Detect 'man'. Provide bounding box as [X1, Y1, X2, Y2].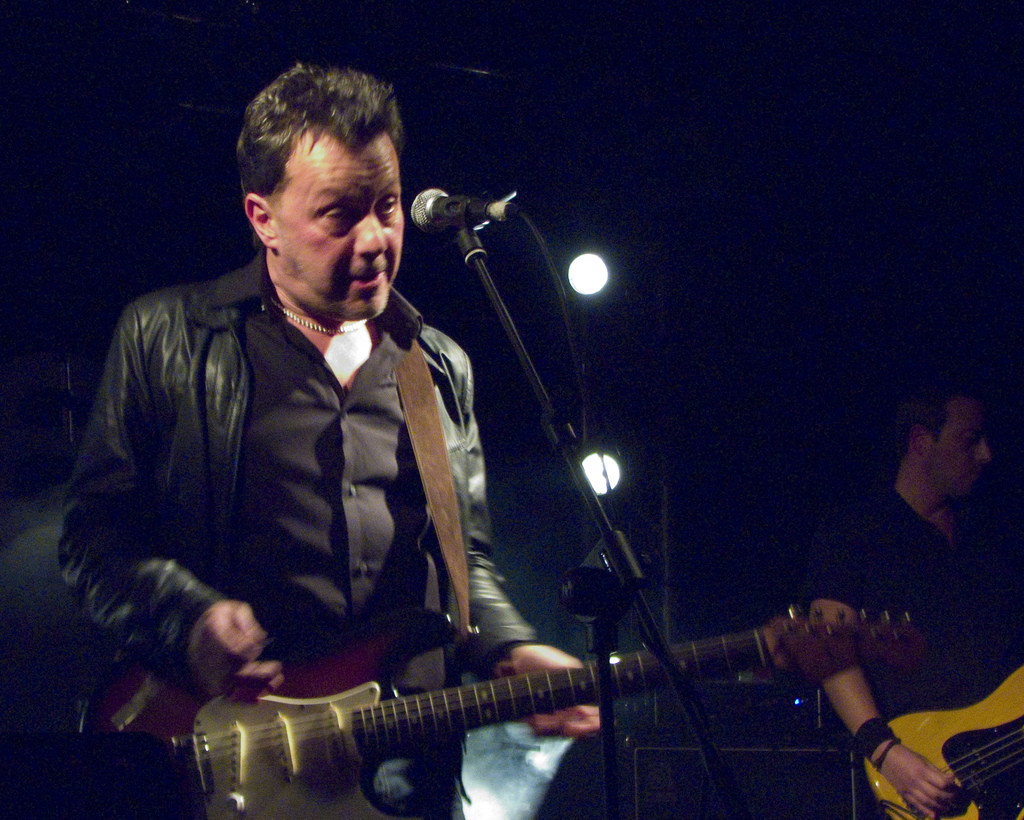
[806, 383, 1023, 819].
